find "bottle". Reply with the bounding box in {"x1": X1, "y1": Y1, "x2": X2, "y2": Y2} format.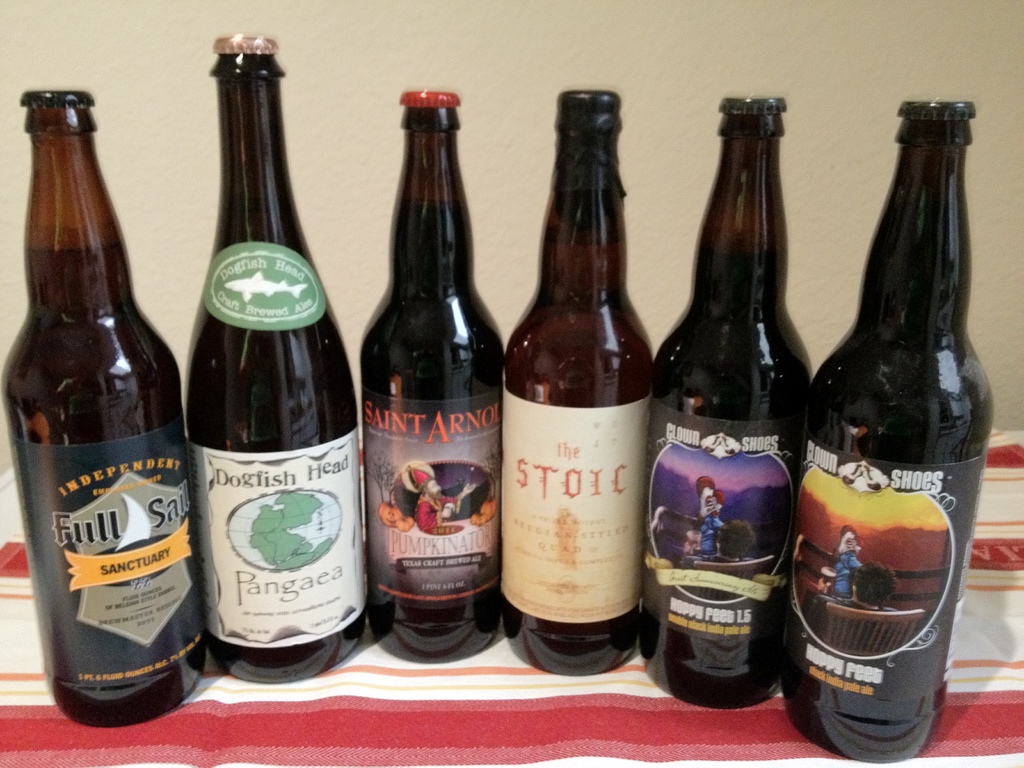
{"x1": 503, "y1": 79, "x2": 668, "y2": 673}.
